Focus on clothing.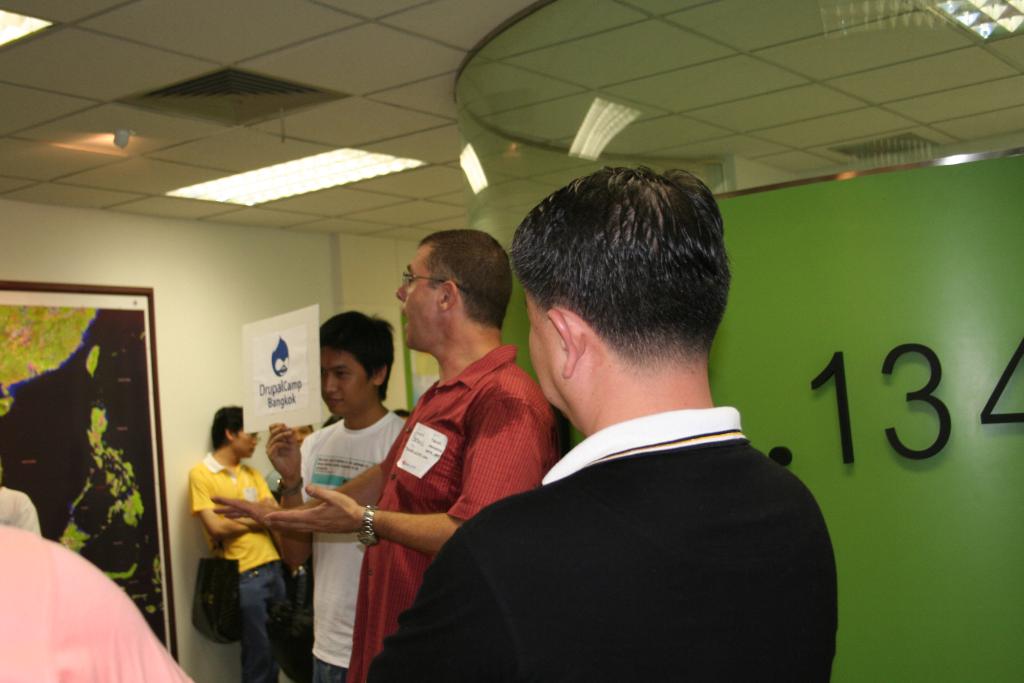
Focused at pyautogui.locateOnScreen(347, 336, 554, 682).
